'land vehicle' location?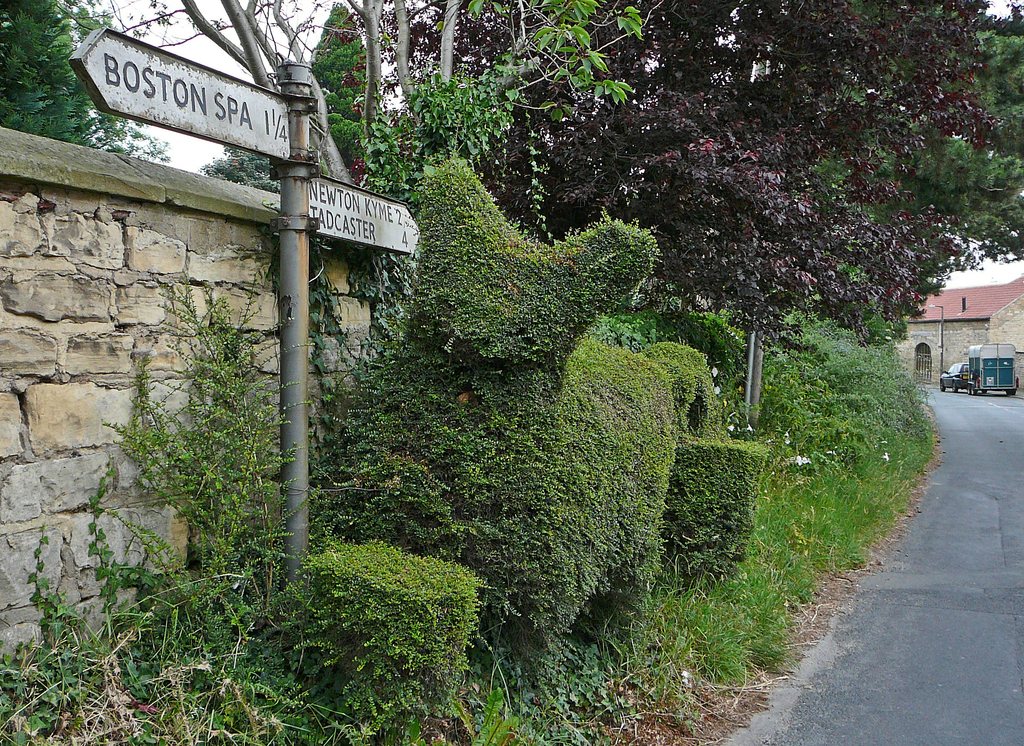
detection(940, 362, 969, 401)
